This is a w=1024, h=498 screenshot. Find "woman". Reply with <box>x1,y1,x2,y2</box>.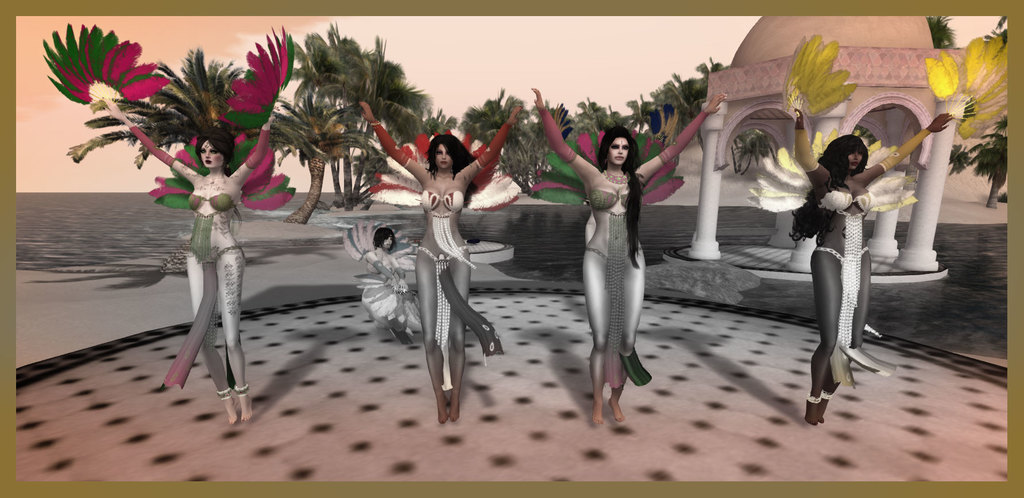
<box>355,224,424,342</box>.
